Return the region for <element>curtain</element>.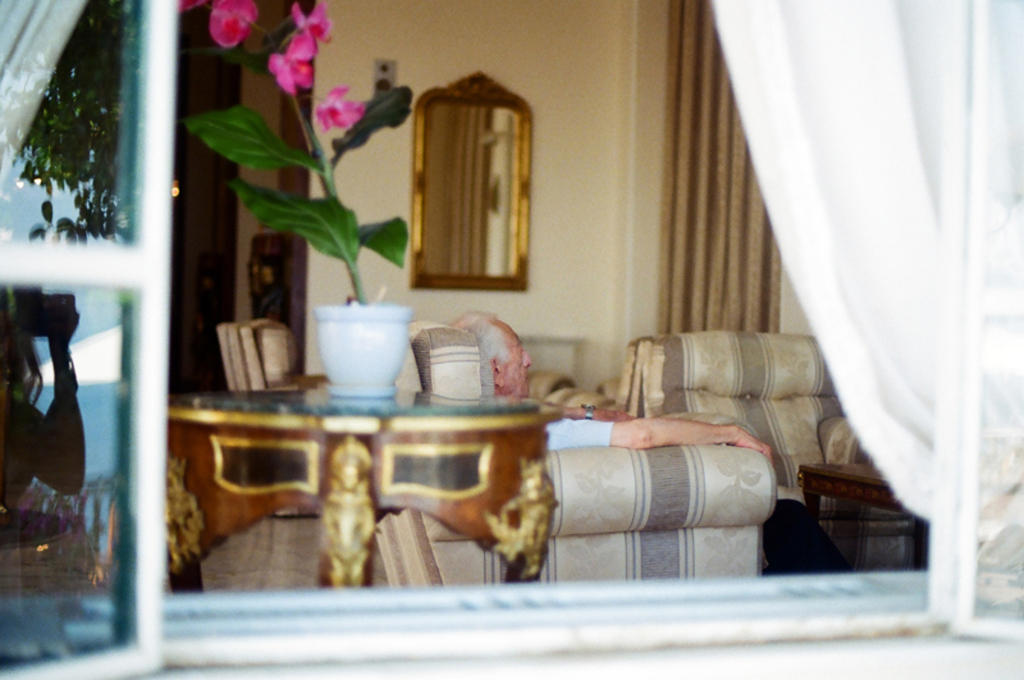
box(0, 0, 92, 195).
